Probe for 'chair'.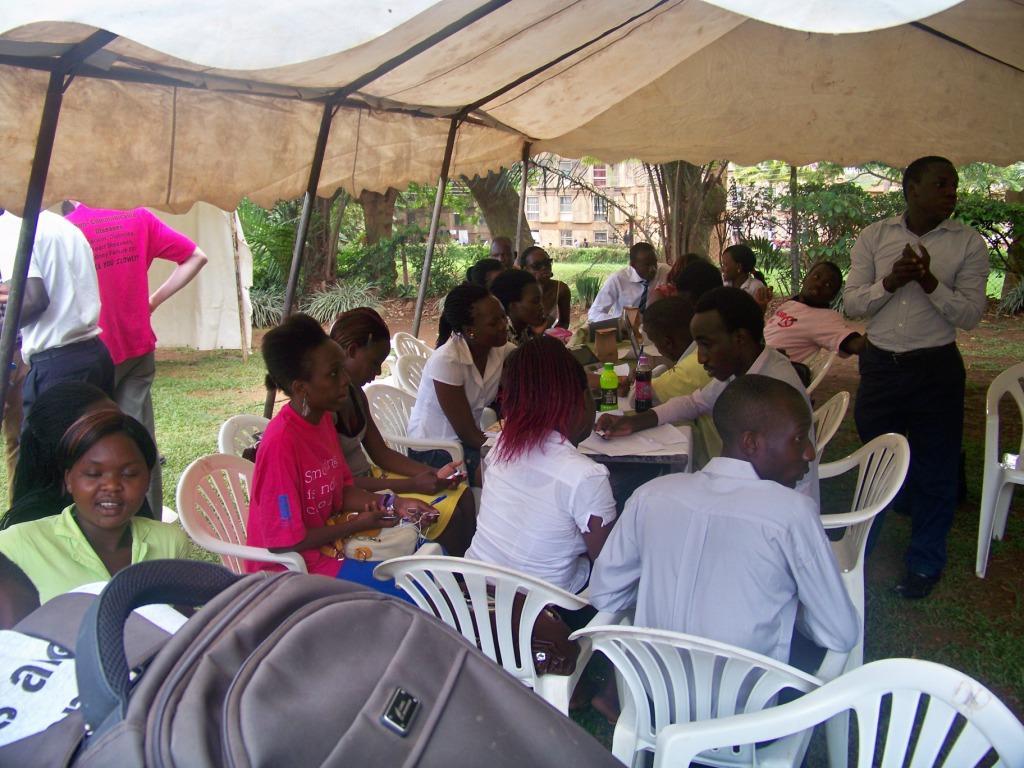
Probe result: left=173, top=446, right=311, bottom=576.
